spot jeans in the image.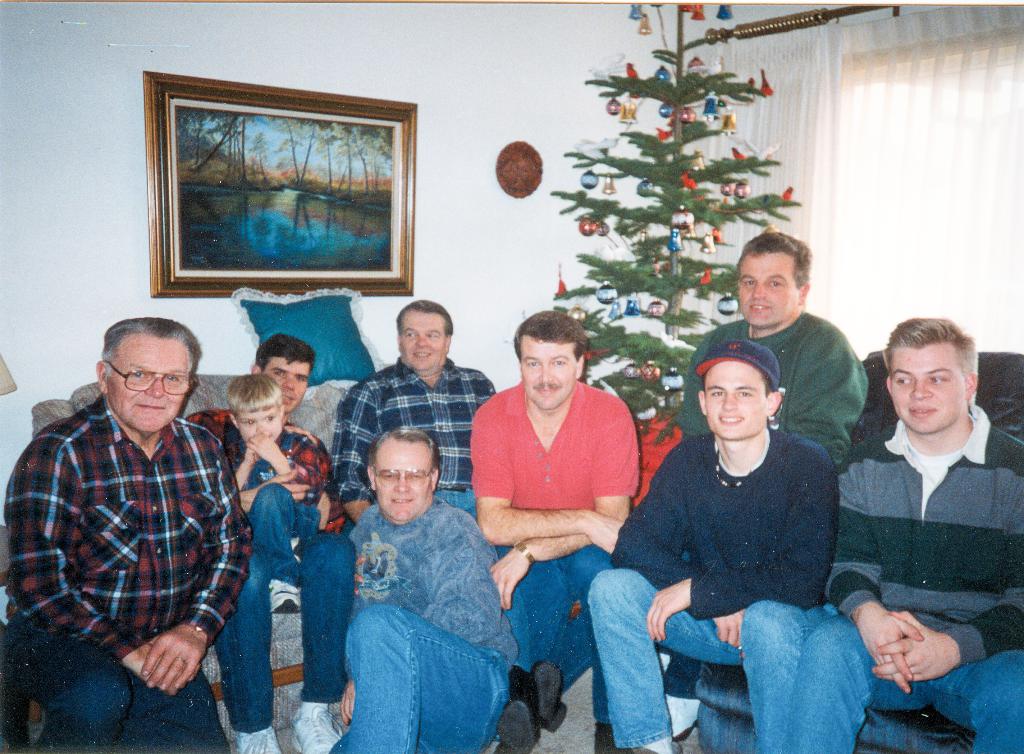
jeans found at (left=219, top=534, right=358, bottom=732).
